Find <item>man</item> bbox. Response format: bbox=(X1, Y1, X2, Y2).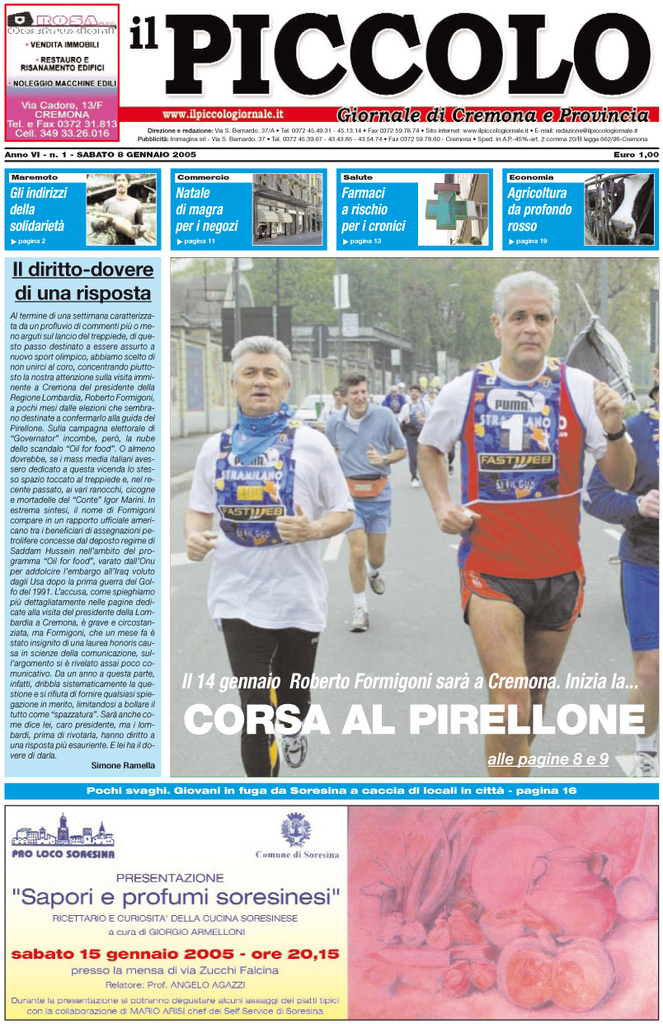
bbox=(431, 271, 621, 736).
